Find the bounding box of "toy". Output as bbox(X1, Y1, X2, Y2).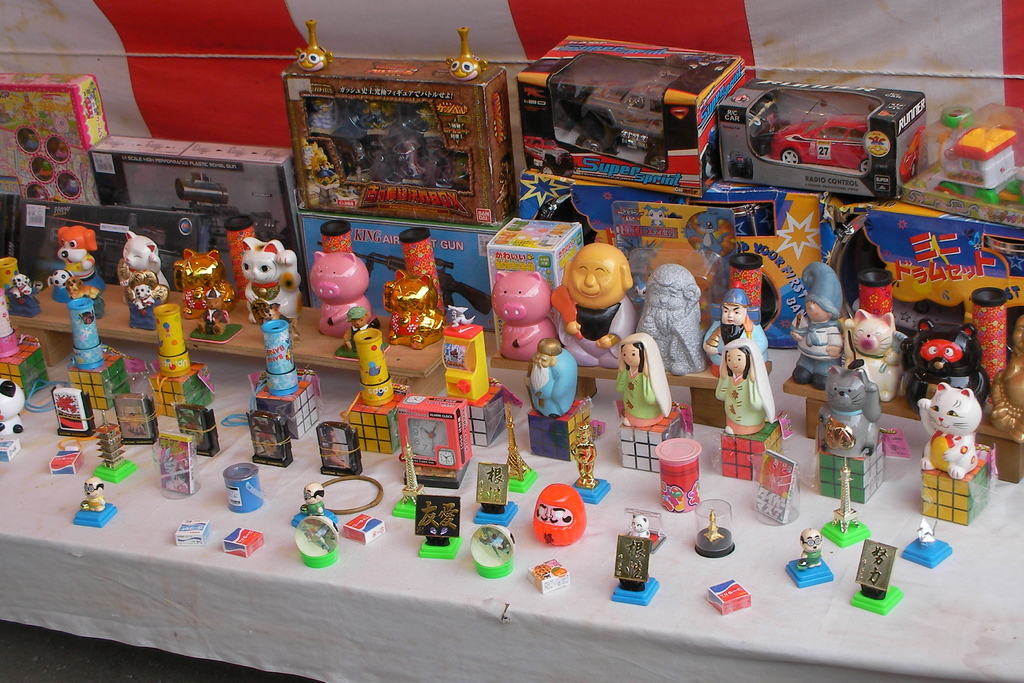
bbox(36, 158, 56, 180).
